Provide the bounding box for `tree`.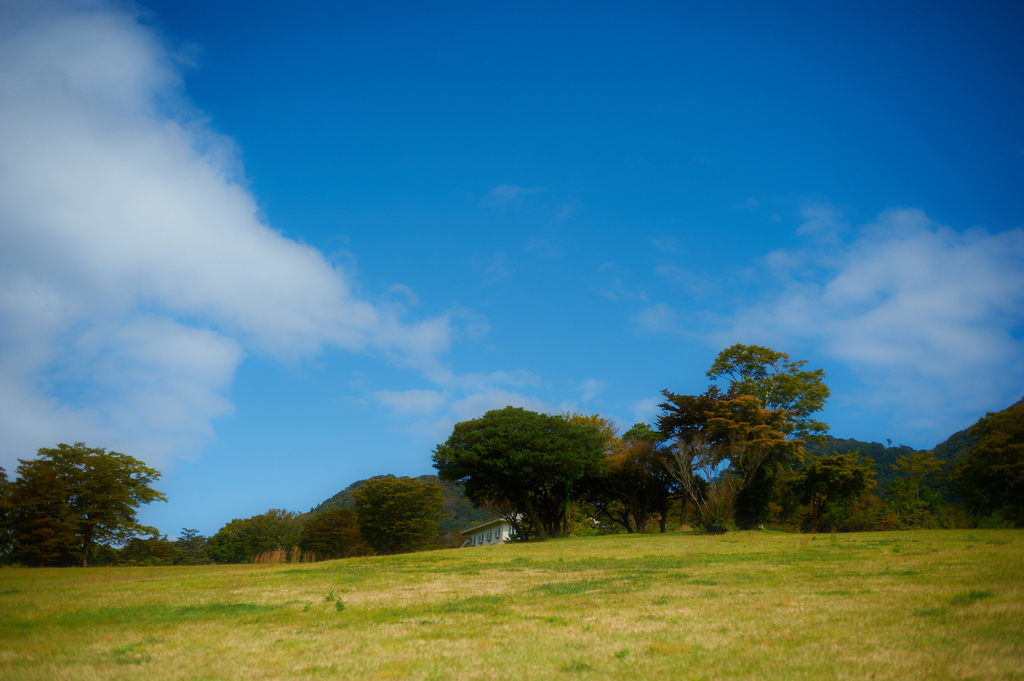
703:342:829:441.
